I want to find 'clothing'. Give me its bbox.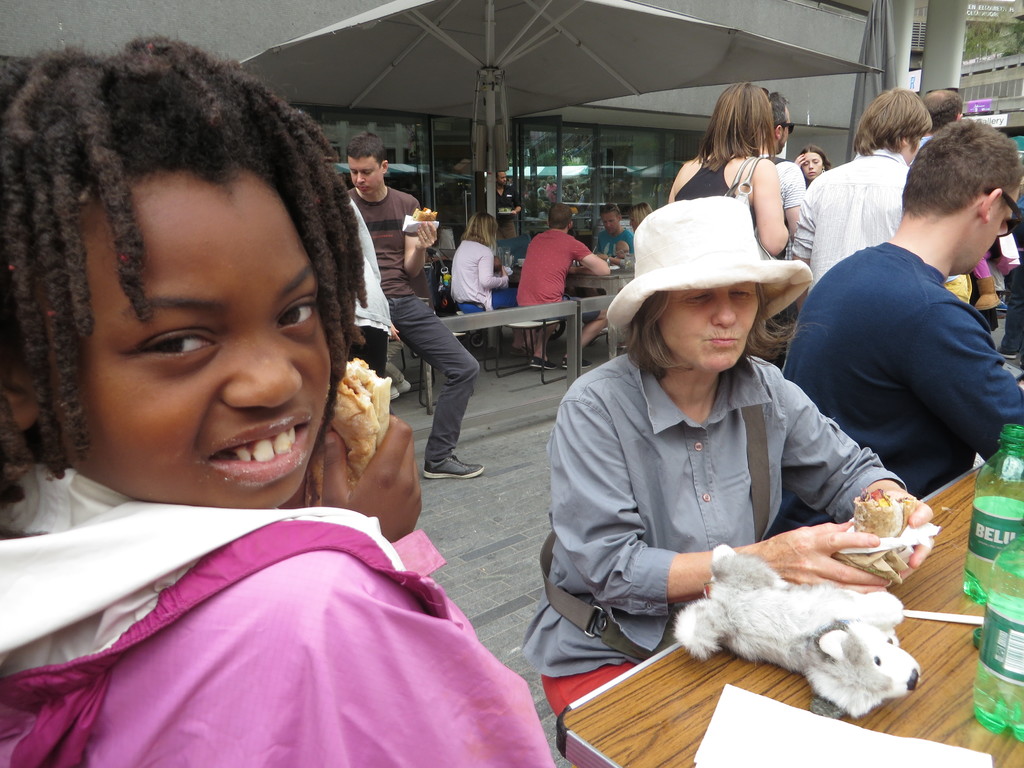
select_region(755, 149, 807, 214).
